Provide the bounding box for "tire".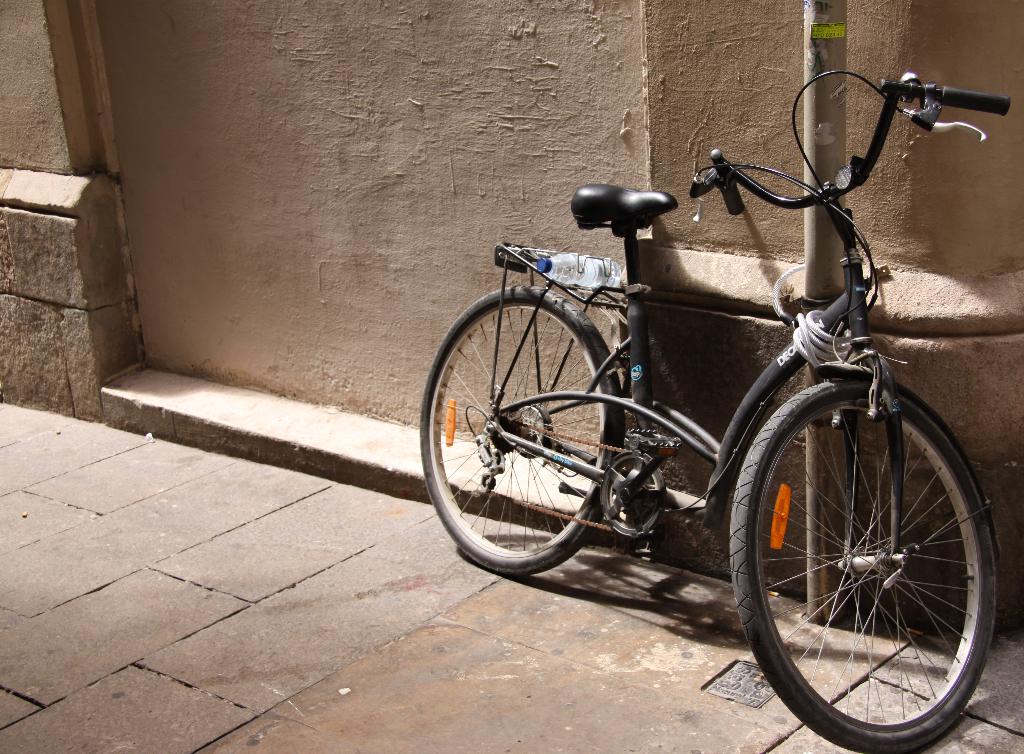
box=[419, 284, 625, 575].
